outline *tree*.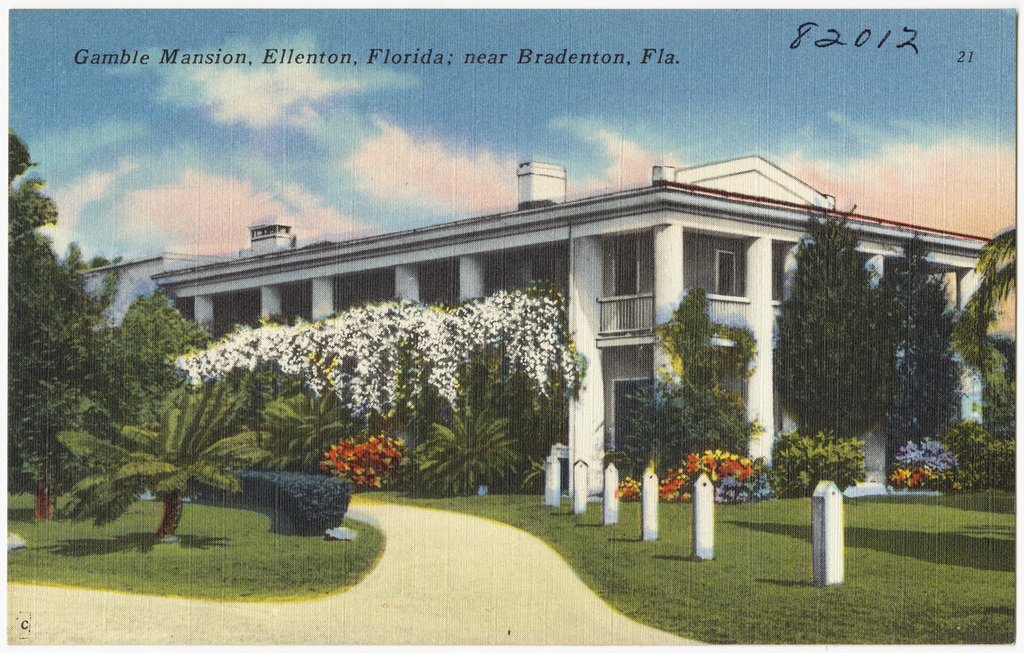
Outline: l=7, t=135, r=214, b=495.
